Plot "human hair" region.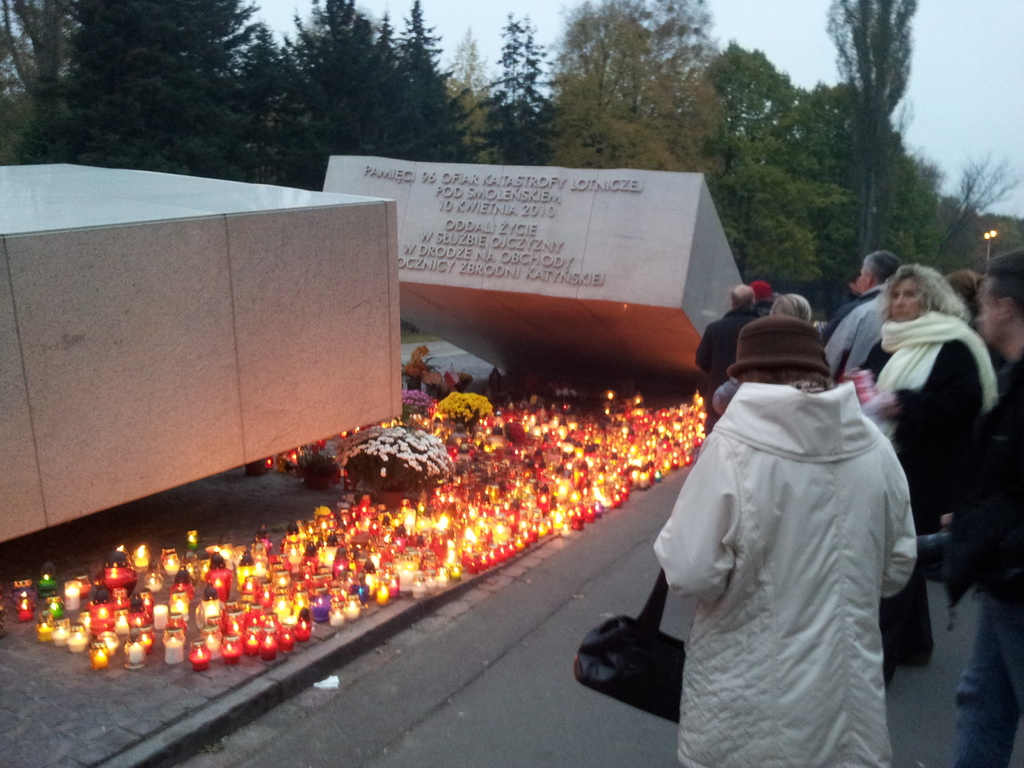
Plotted at [863, 250, 904, 283].
